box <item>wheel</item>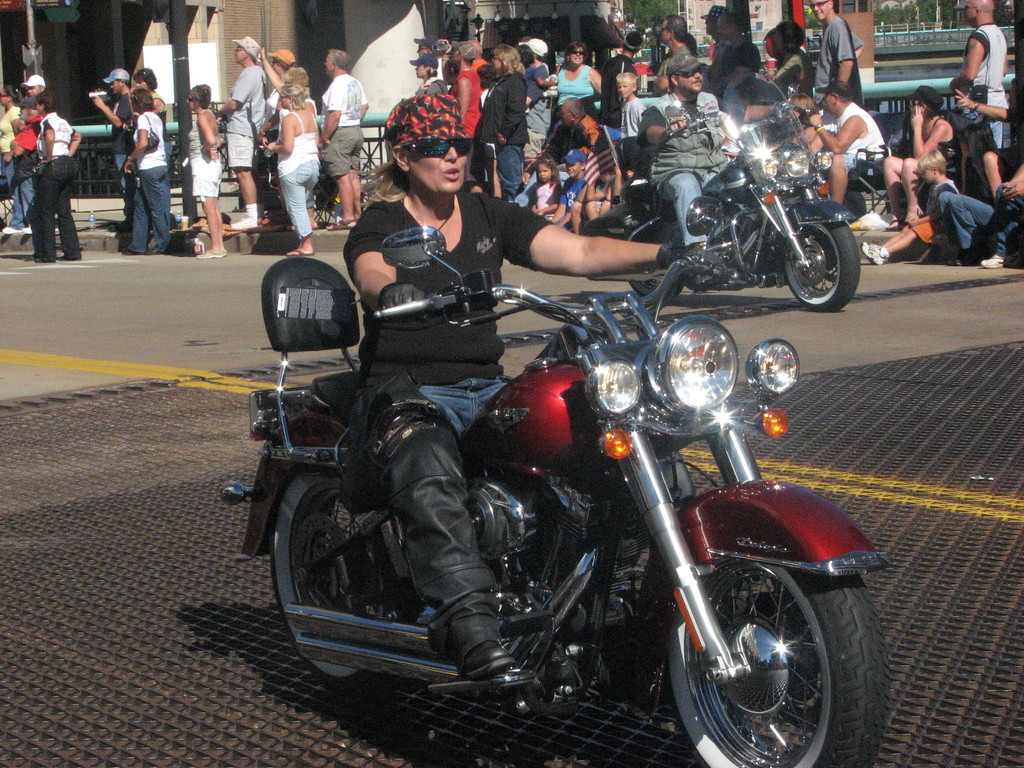
l=659, t=531, r=870, b=757
